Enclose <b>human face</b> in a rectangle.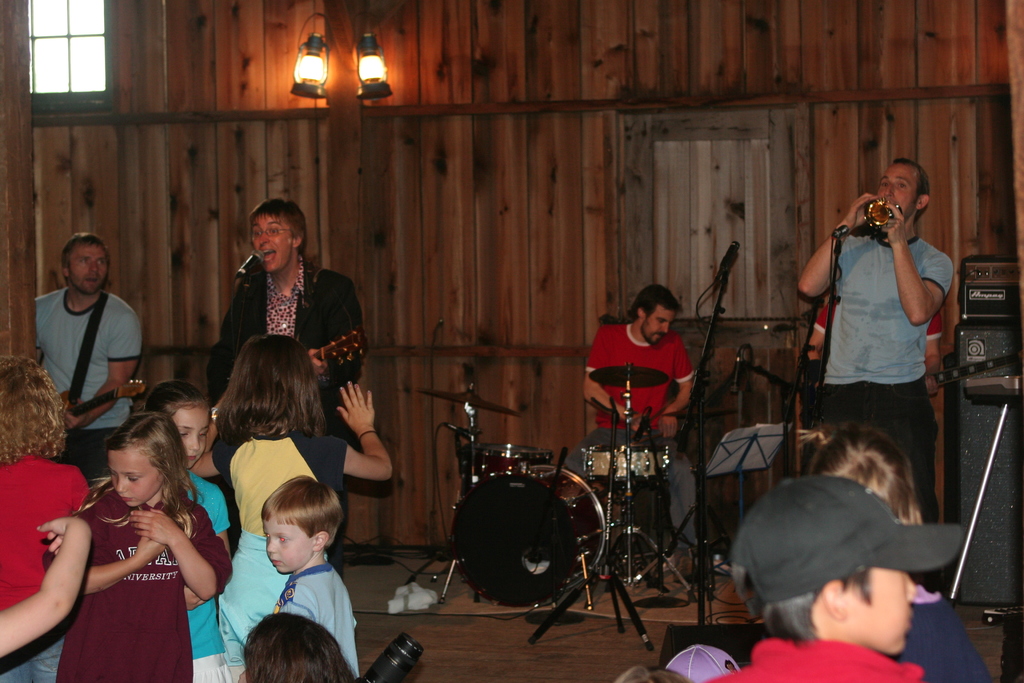
[641,304,671,346].
